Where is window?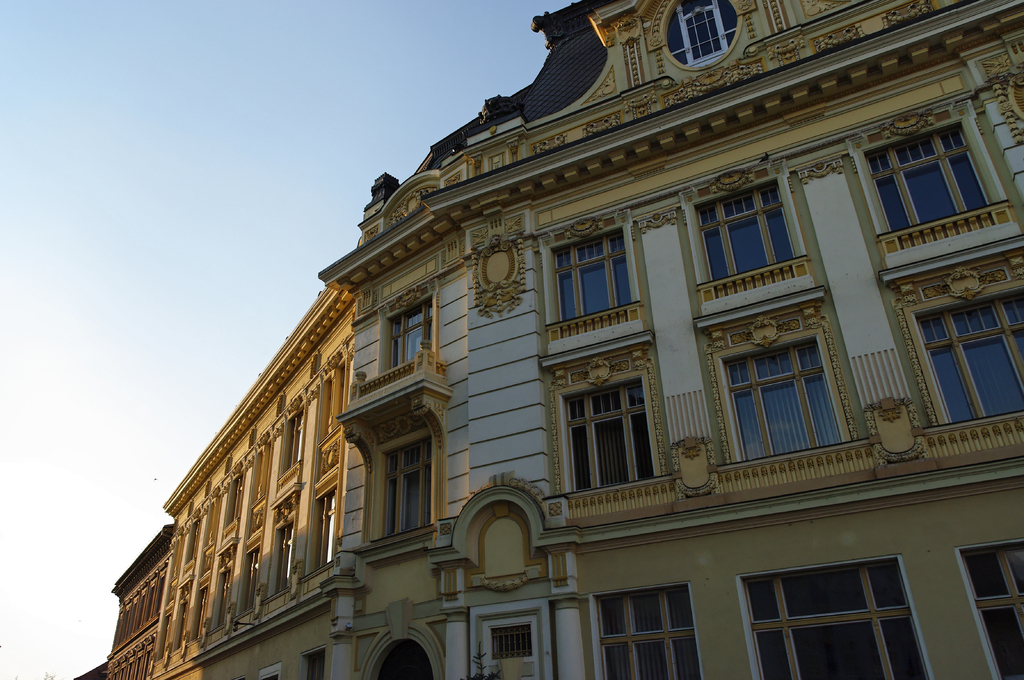
Rect(683, 163, 799, 304).
